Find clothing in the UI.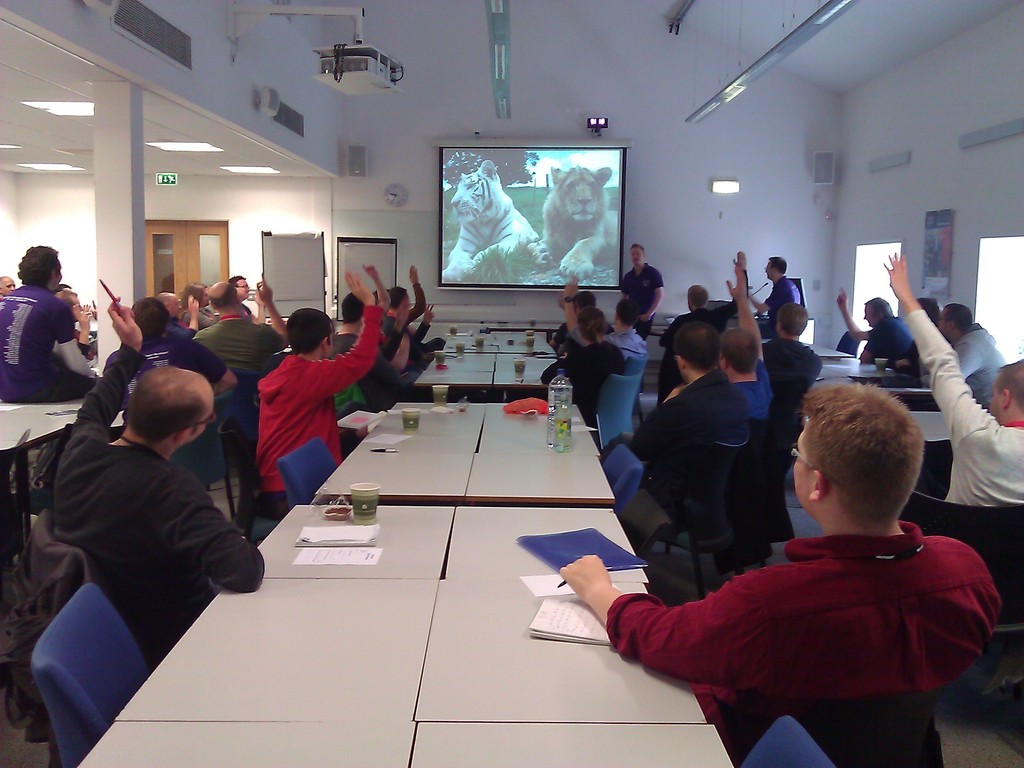
UI element at 612,269,666,341.
